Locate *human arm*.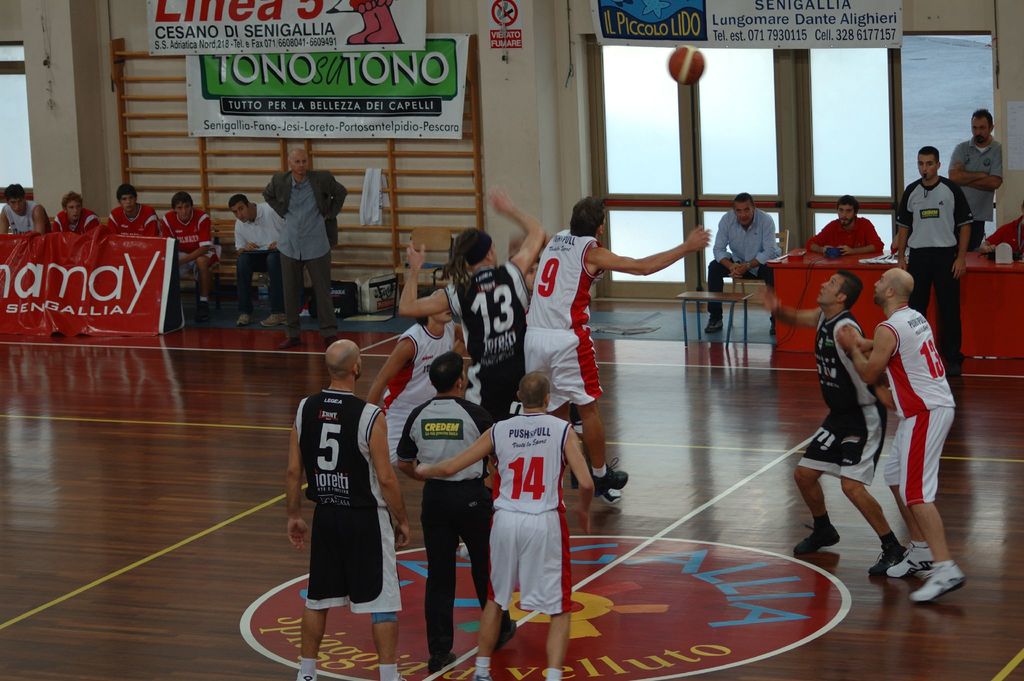
Bounding box: Rect(285, 419, 315, 552).
